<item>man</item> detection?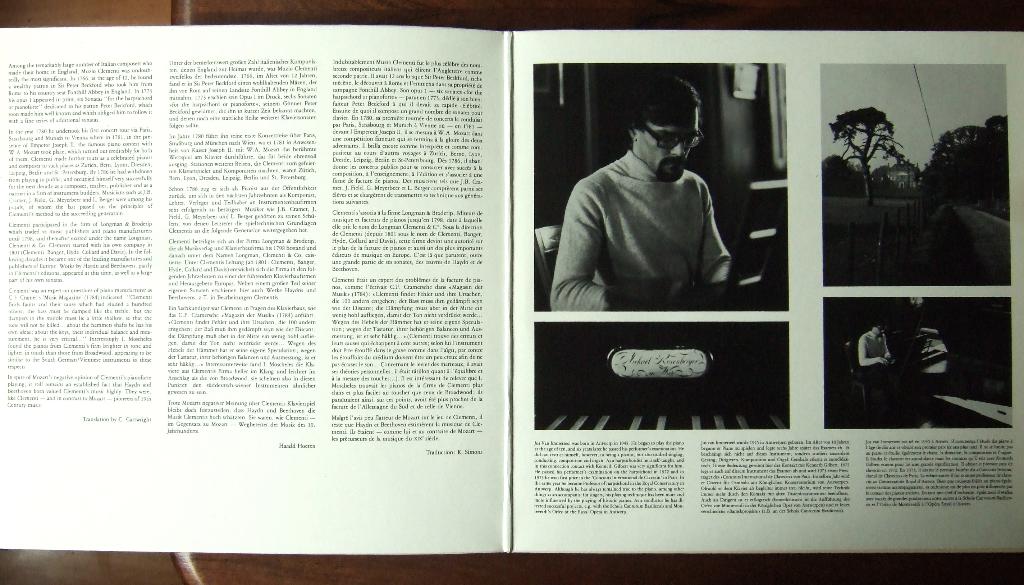
(x1=543, y1=71, x2=740, y2=314)
